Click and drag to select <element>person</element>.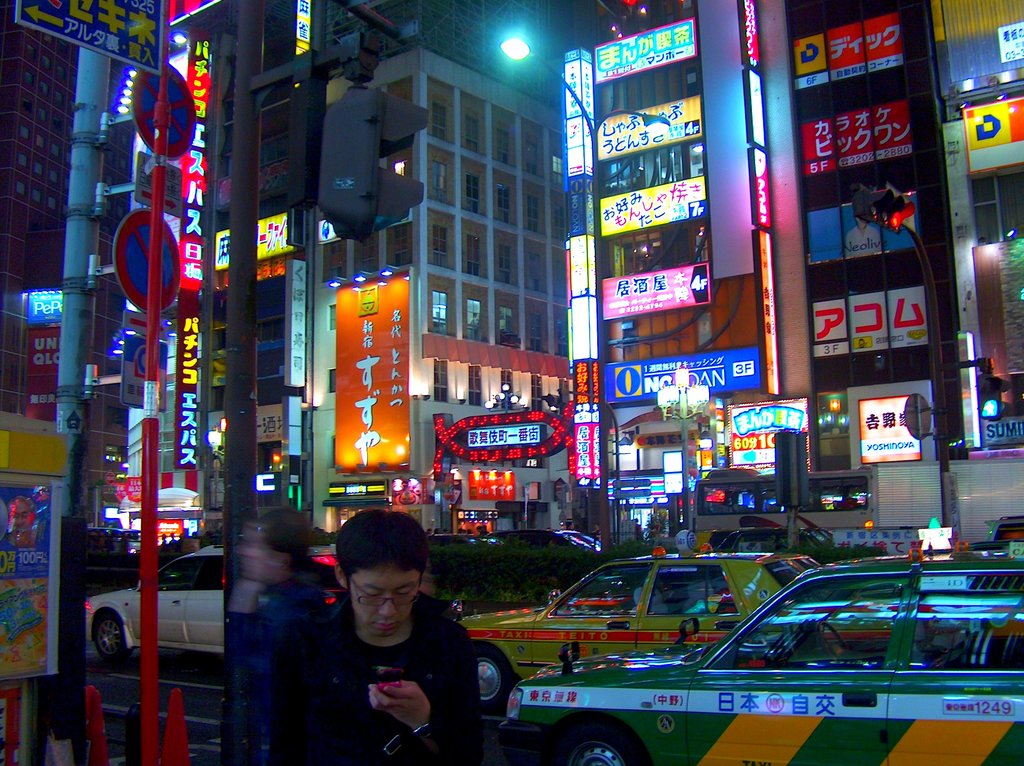
Selection: detection(262, 509, 489, 762).
